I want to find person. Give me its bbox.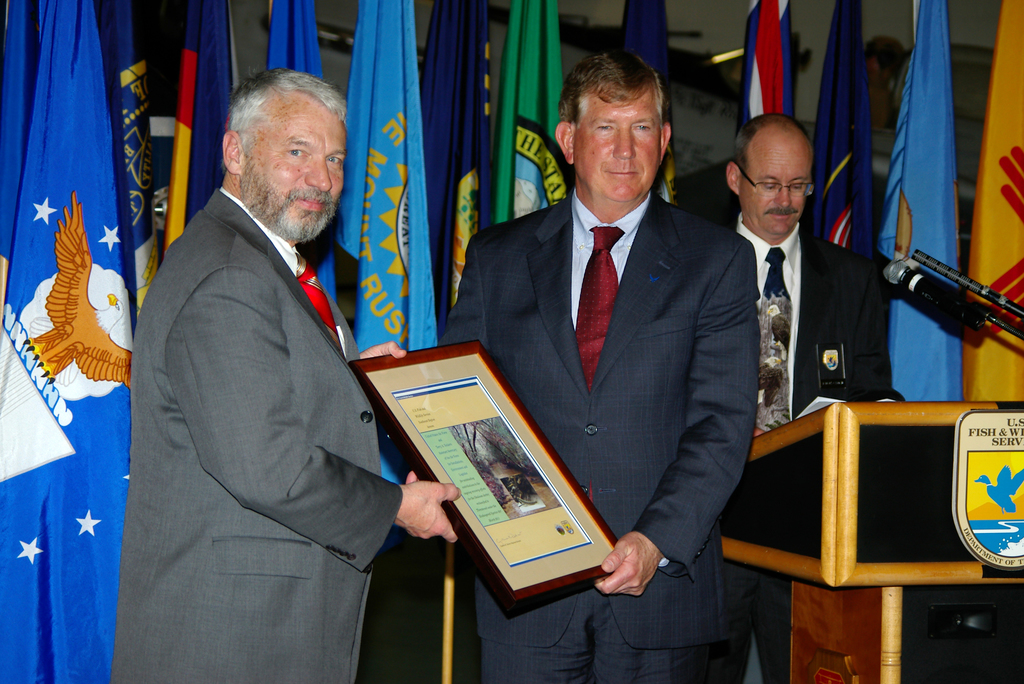
box(114, 74, 463, 683).
